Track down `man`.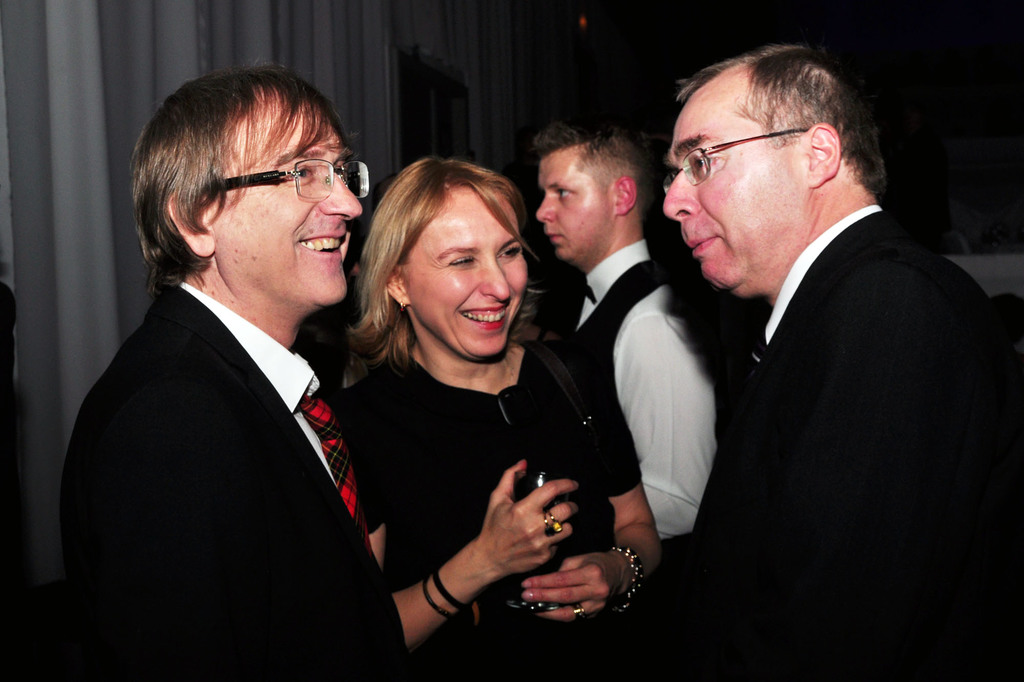
Tracked to (left=533, top=118, right=764, bottom=539).
